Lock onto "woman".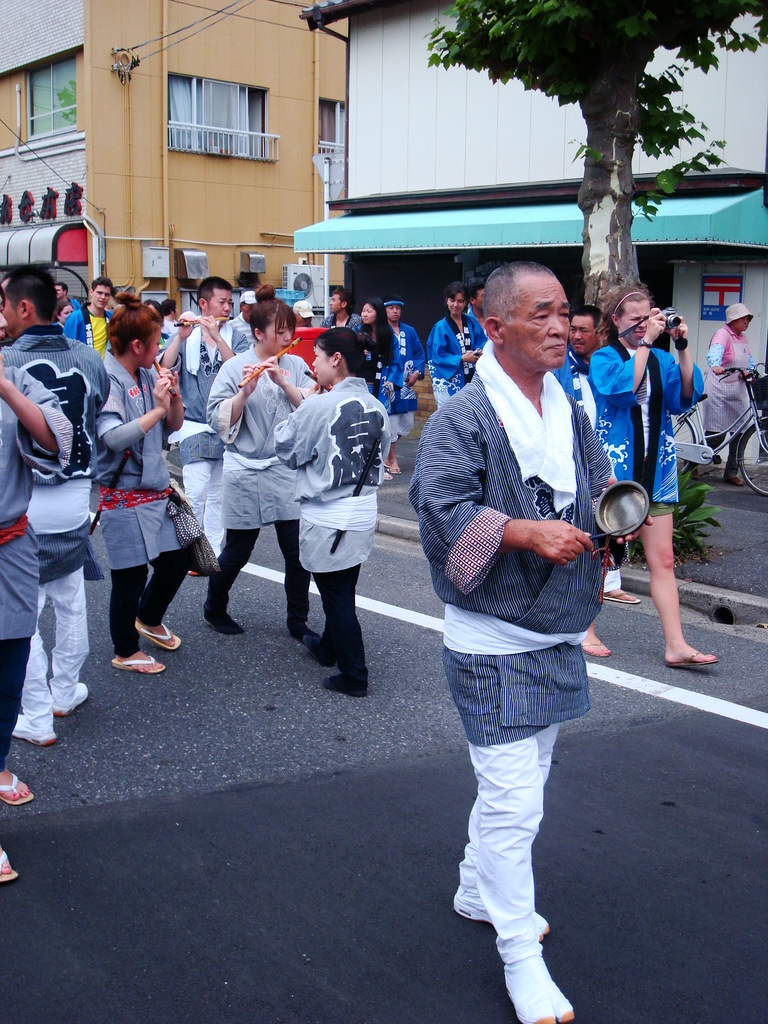
Locked: (x1=420, y1=280, x2=481, y2=406).
